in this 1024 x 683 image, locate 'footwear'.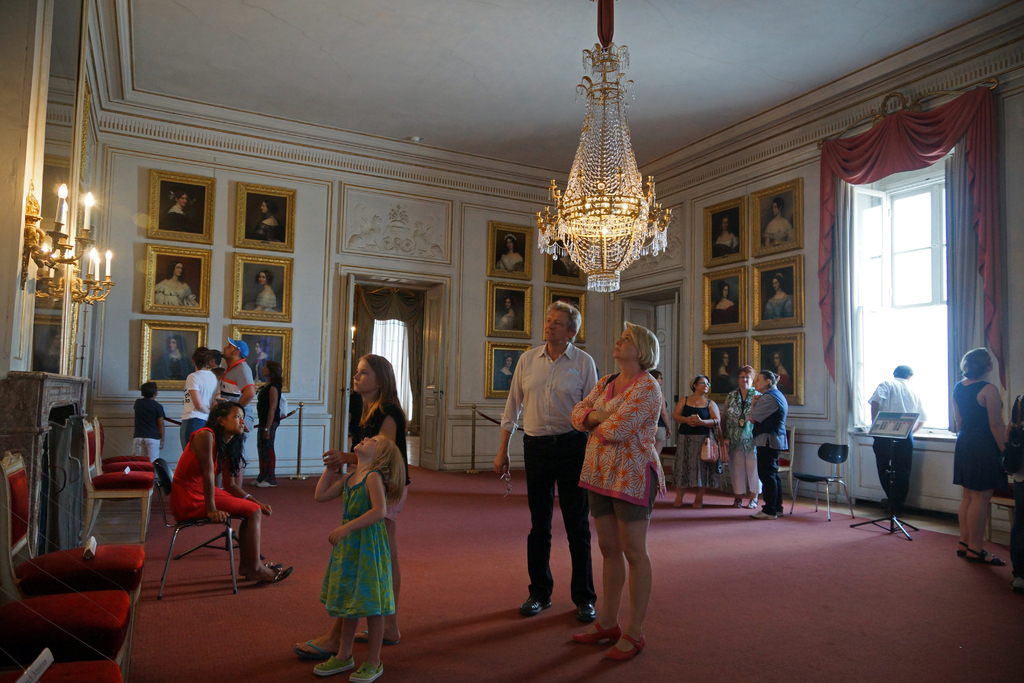
Bounding box: l=751, t=507, r=774, b=523.
